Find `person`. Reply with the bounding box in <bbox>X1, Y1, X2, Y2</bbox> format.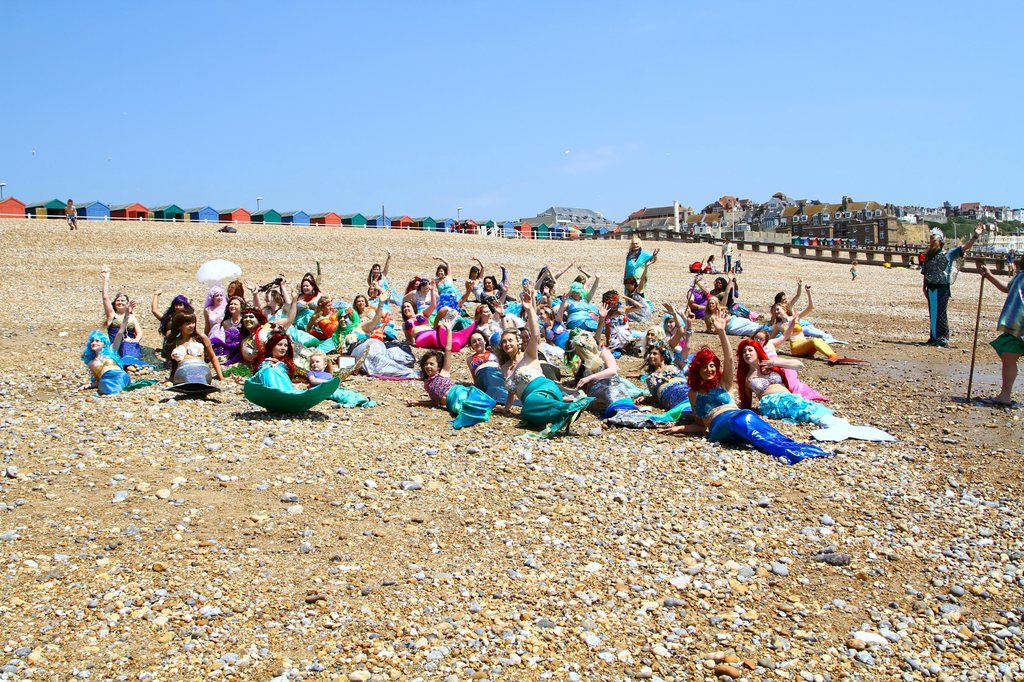
<bbox>768, 282, 872, 365</bbox>.
